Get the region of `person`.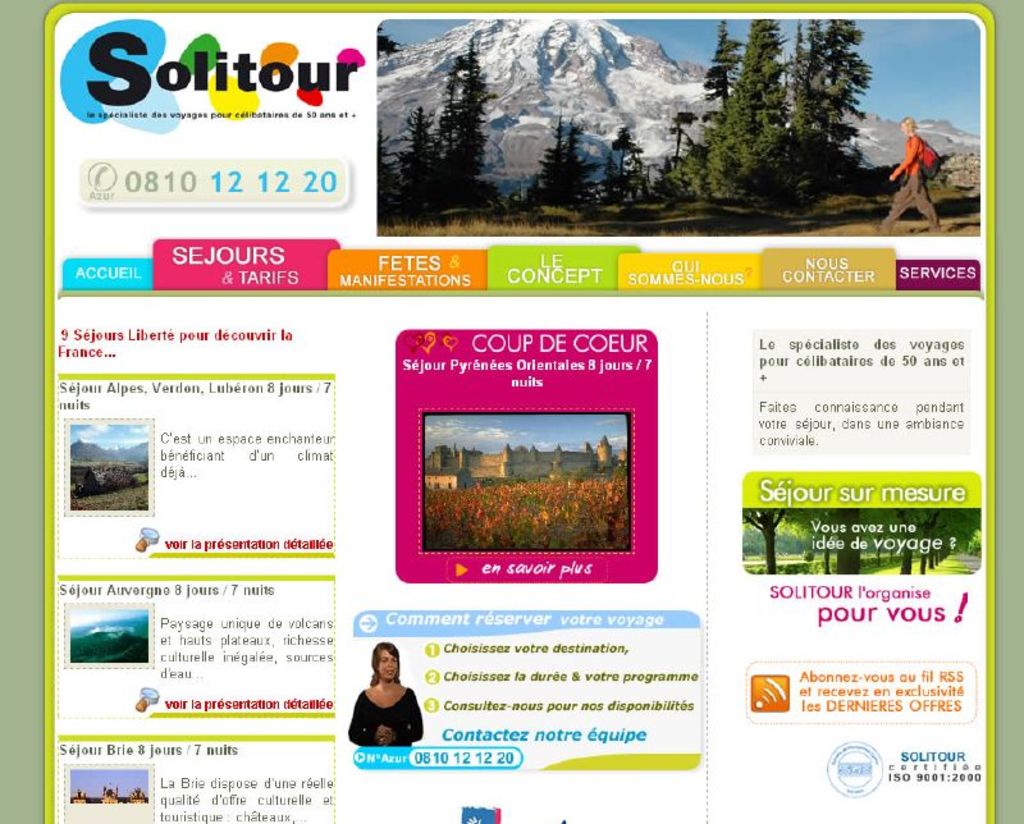
x1=348 y1=642 x2=426 y2=749.
